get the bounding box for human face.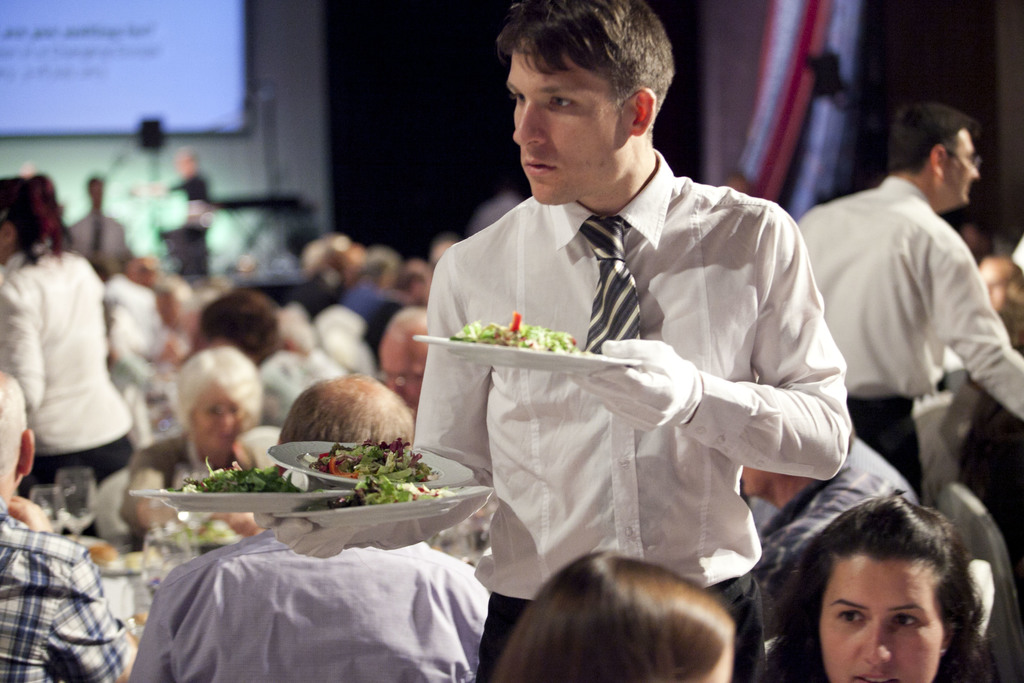
locate(820, 555, 944, 678).
